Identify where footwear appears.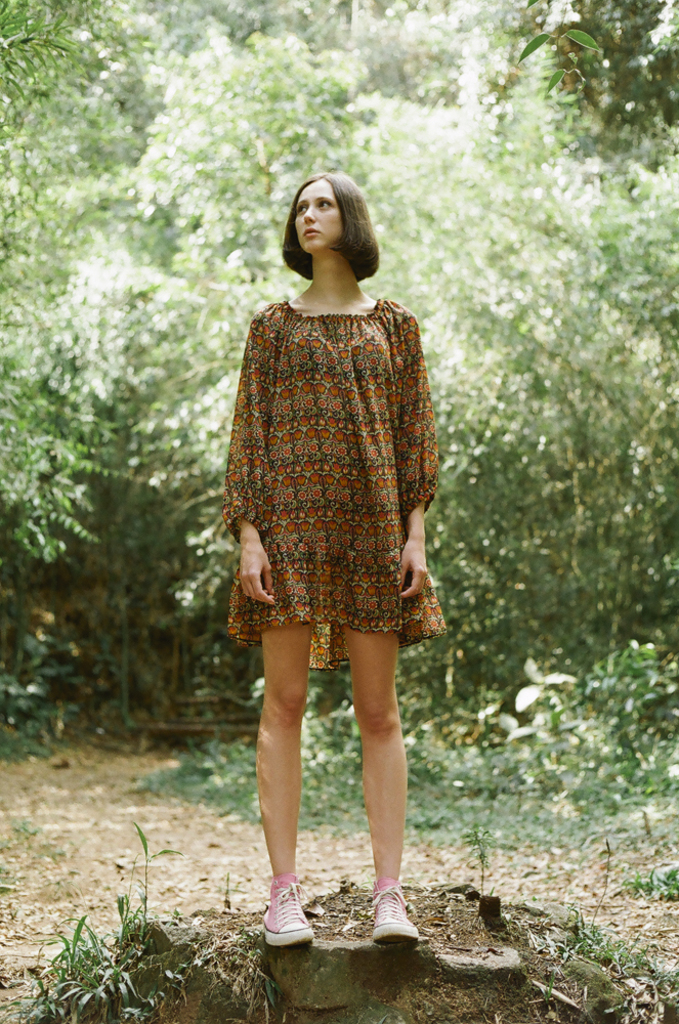
Appears at x1=372, y1=882, x2=425, y2=943.
